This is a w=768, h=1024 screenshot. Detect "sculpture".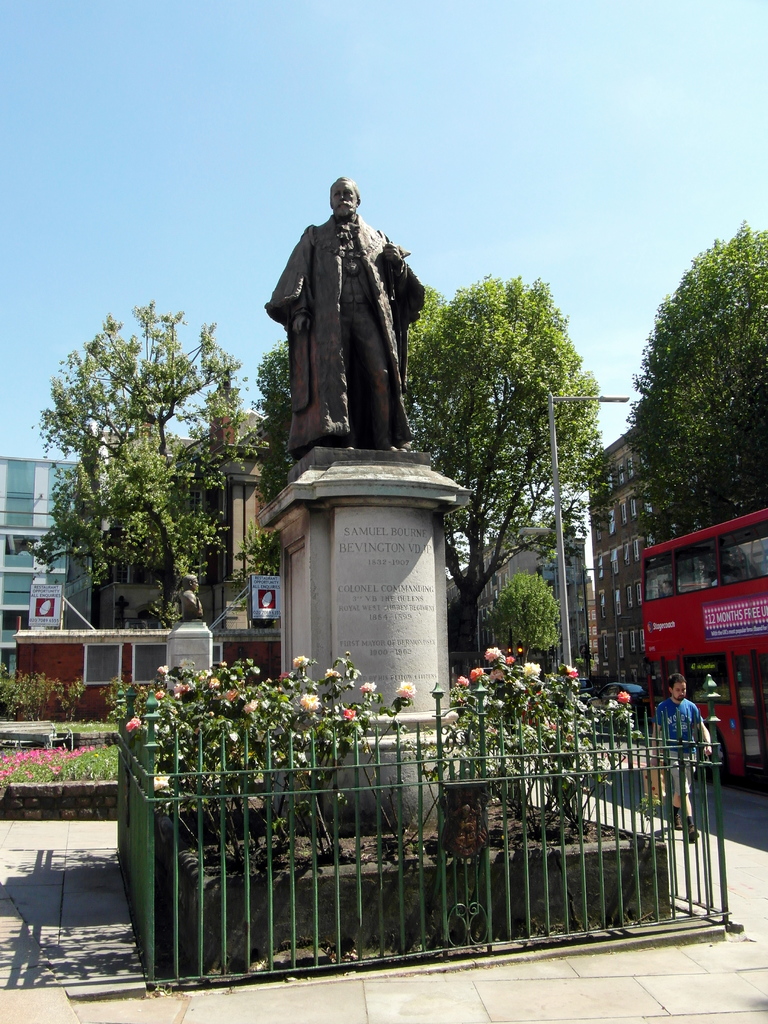
[x1=265, y1=167, x2=436, y2=475].
